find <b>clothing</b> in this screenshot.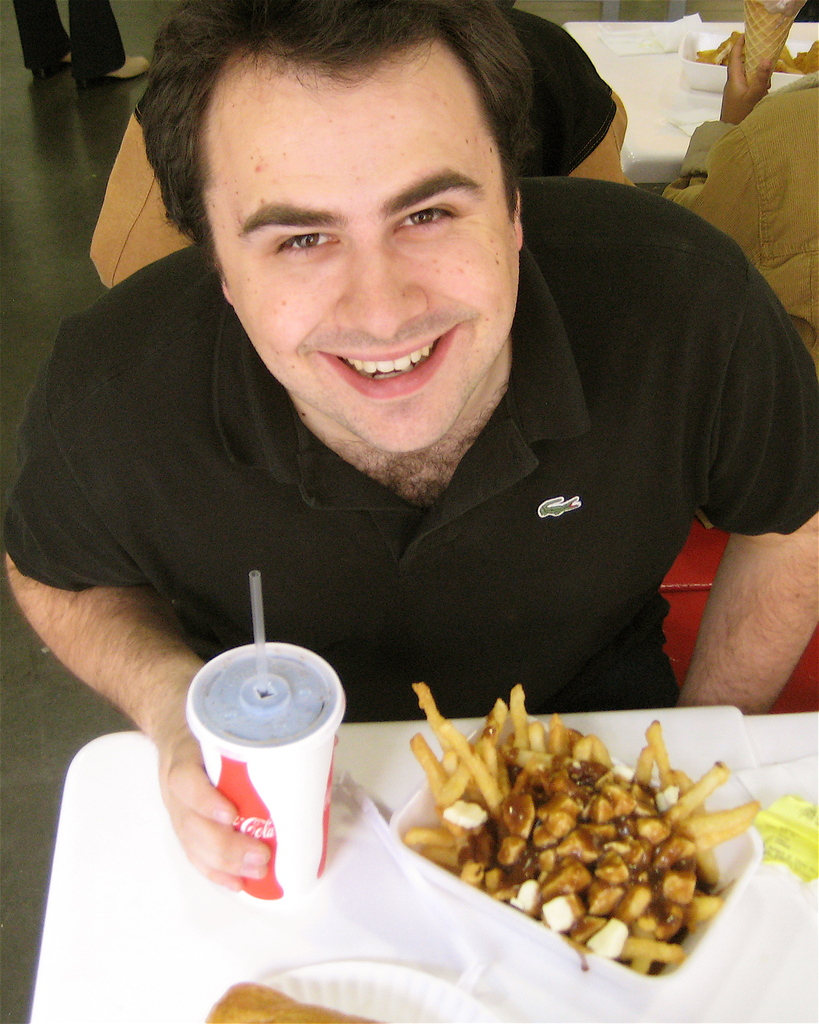
The bounding box for <b>clothing</b> is 658, 73, 818, 365.
